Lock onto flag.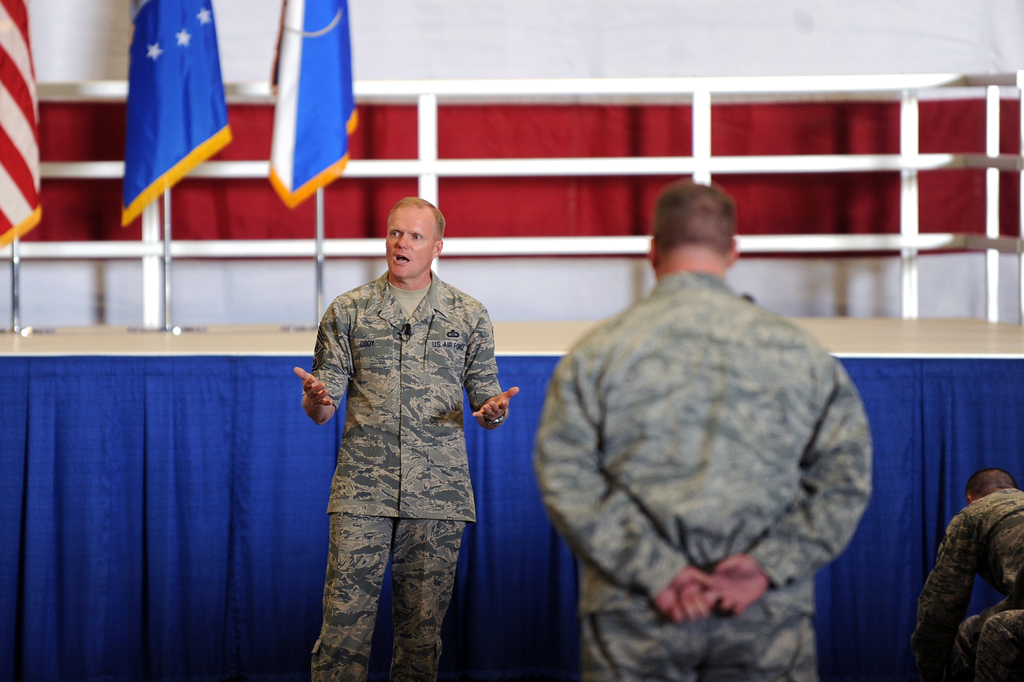
Locked: [272, 0, 362, 214].
